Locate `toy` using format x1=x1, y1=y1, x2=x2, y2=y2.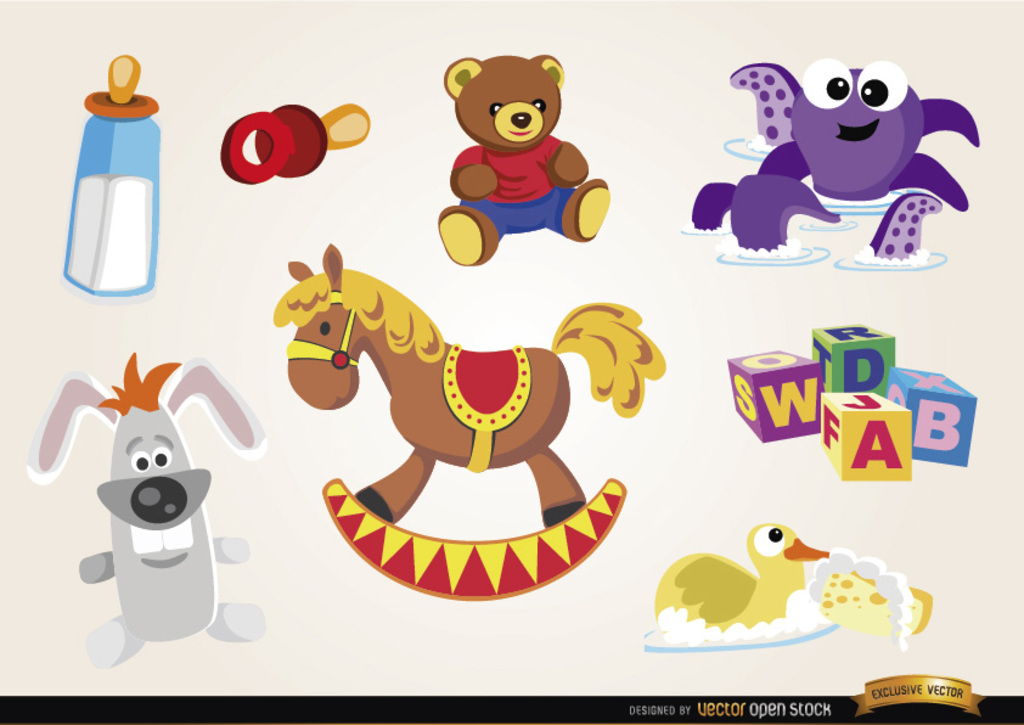
x1=688, y1=58, x2=975, y2=258.
